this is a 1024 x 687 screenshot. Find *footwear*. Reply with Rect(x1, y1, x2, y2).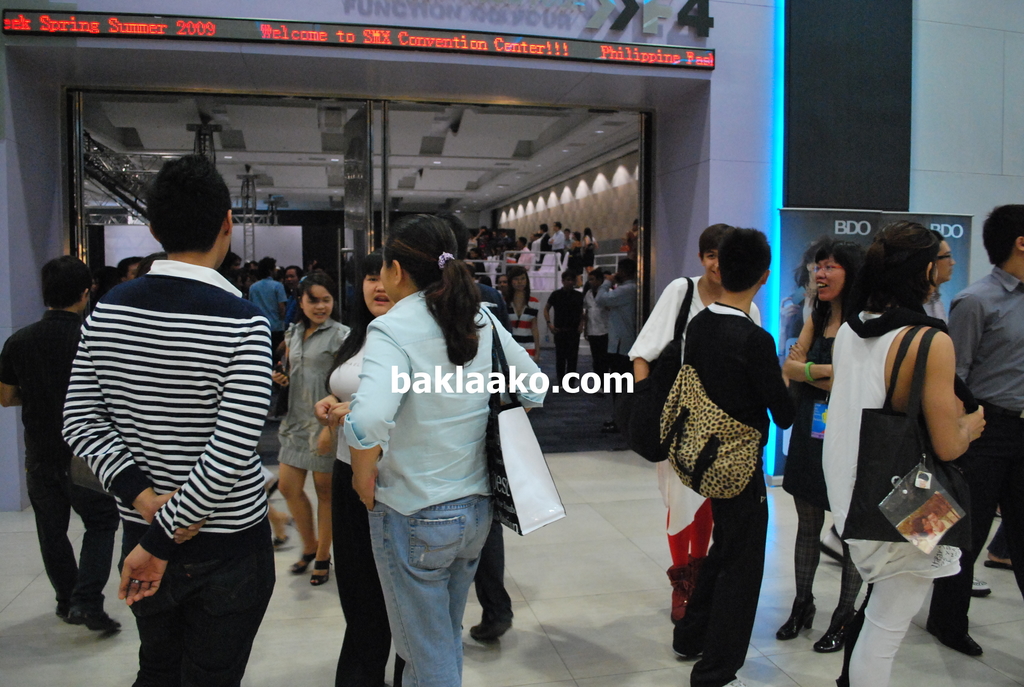
Rect(778, 595, 813, 640).
